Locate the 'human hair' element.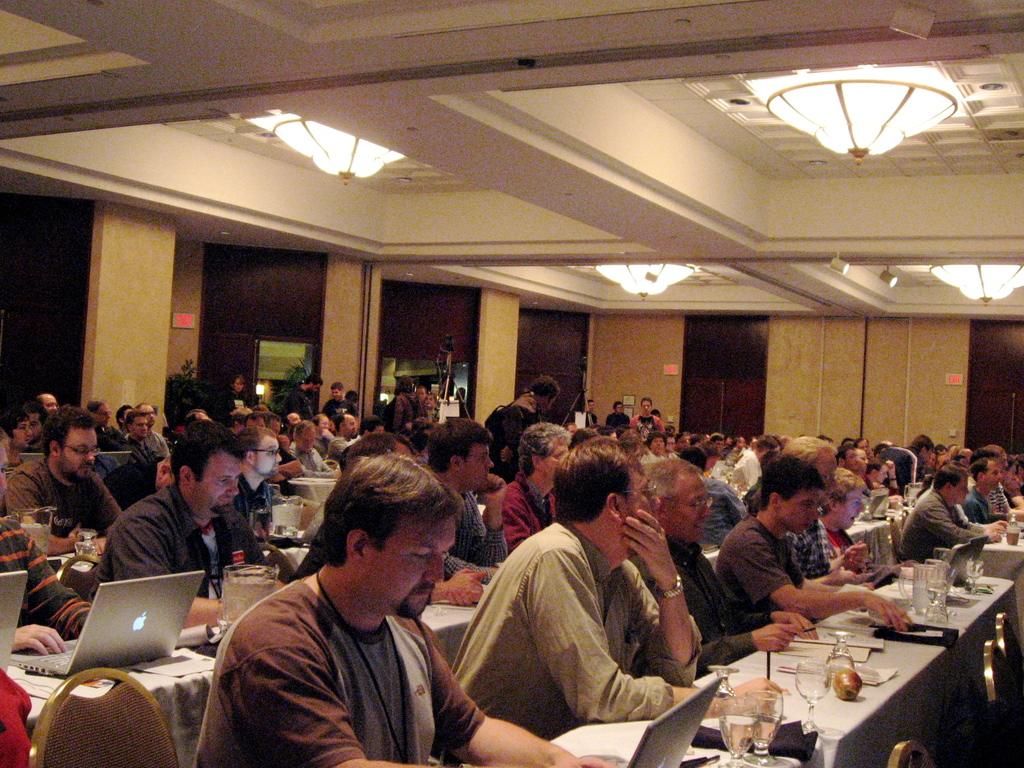
Element bbox: BBox(0, 425, 9, 449).
